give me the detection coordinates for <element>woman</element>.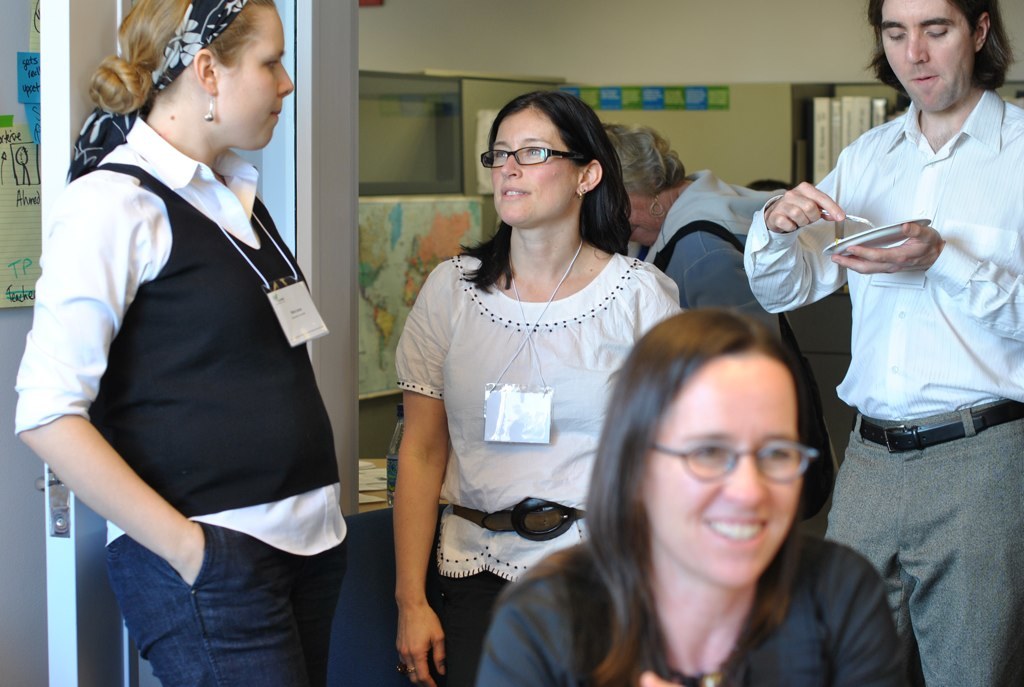
detection(388, 86, 698, 686).
